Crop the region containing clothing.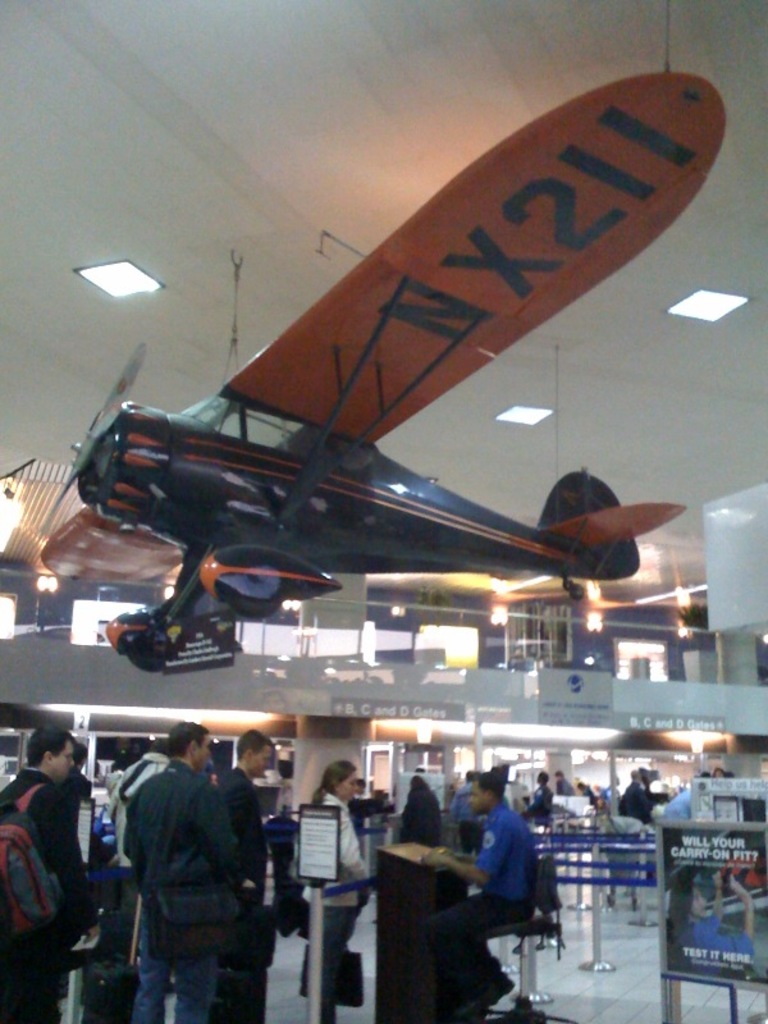
Crop region: locate(210, 762, 278, 1023).
